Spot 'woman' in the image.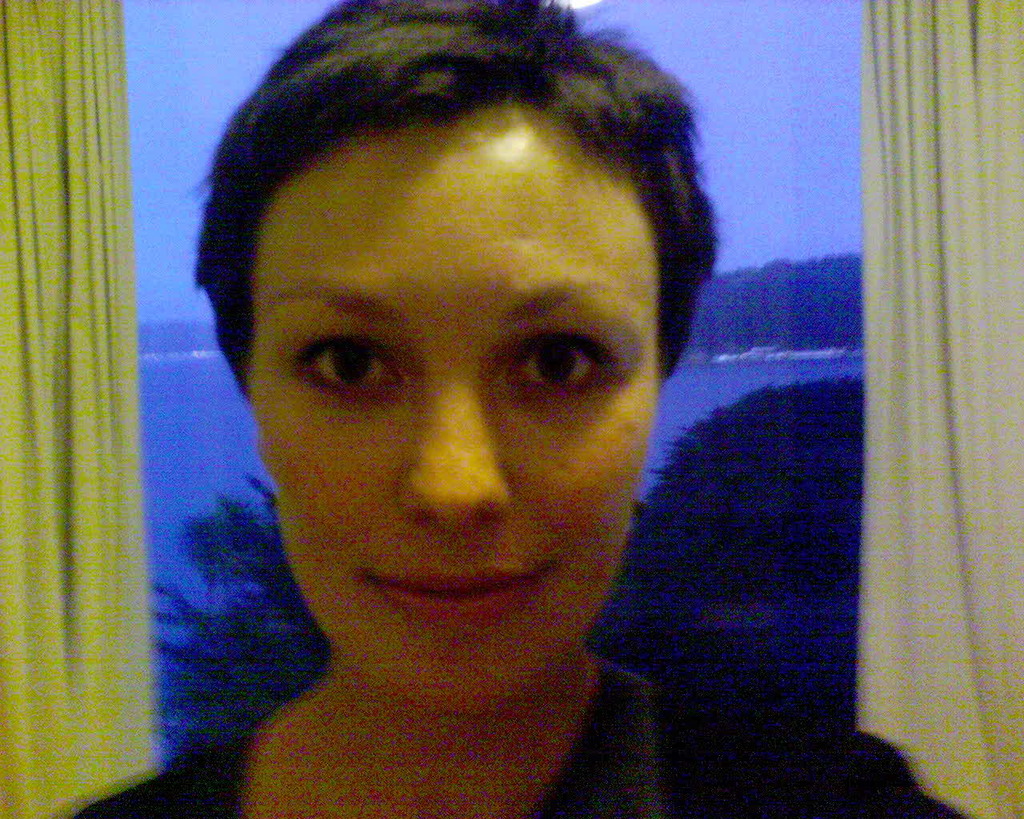
'woman' found at 54/7/978/818.
